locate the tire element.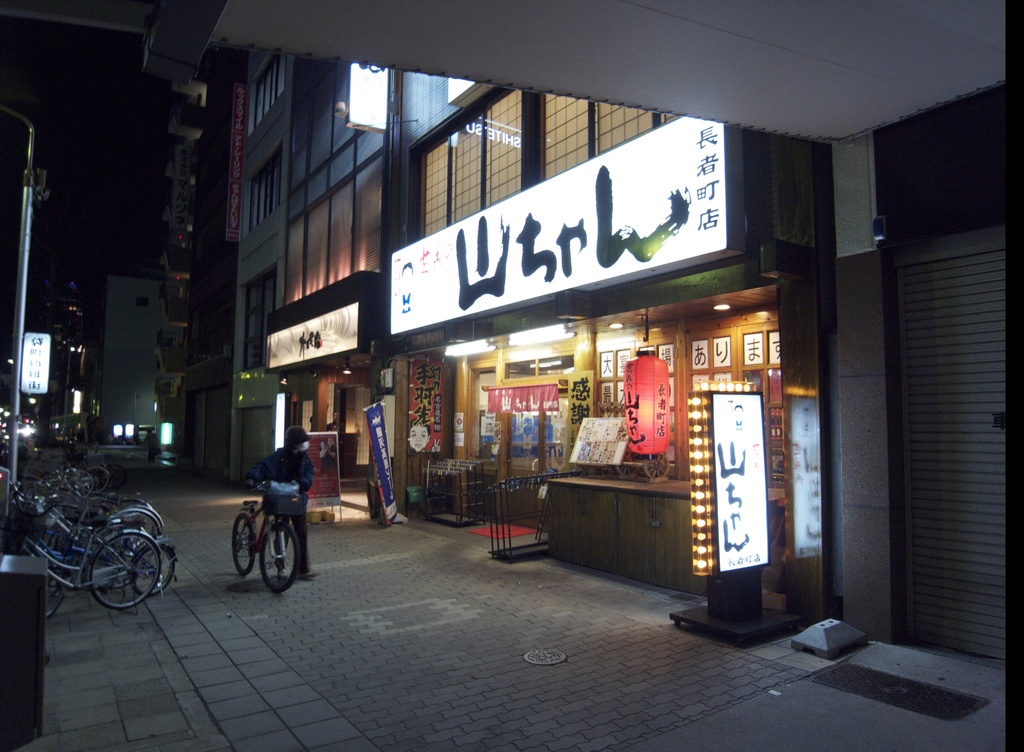
Element bbox: {"left": 234, "top": 514, "right": 257, "bottom": 573}.
